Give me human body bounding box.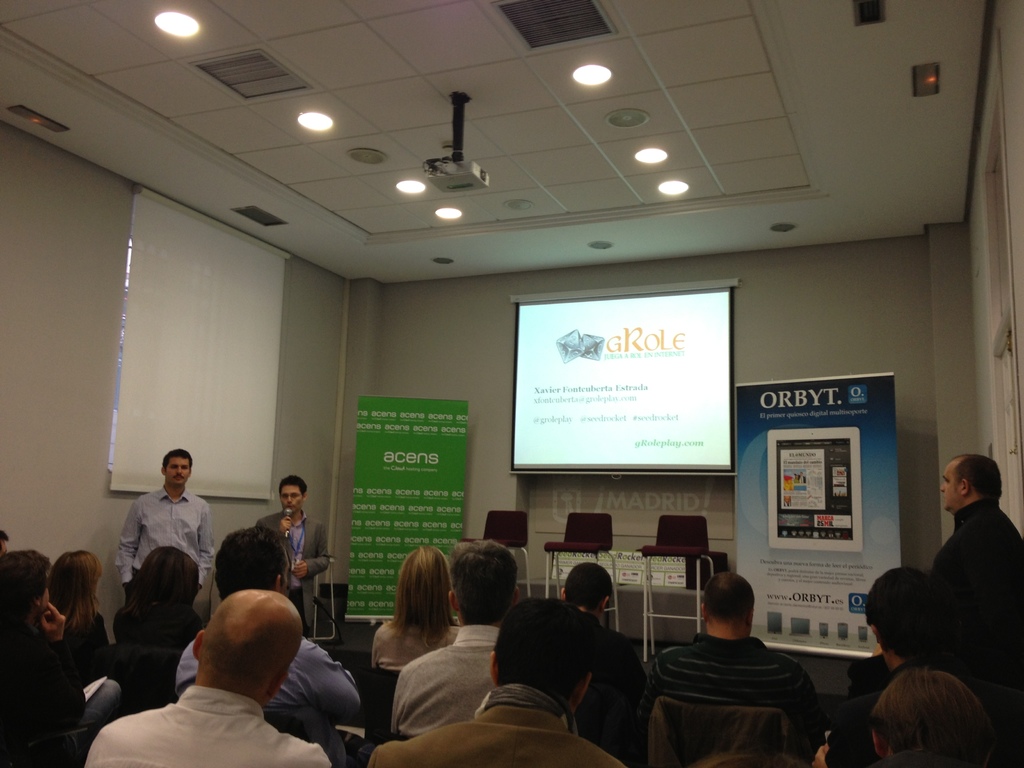
(643,581,837,756).
